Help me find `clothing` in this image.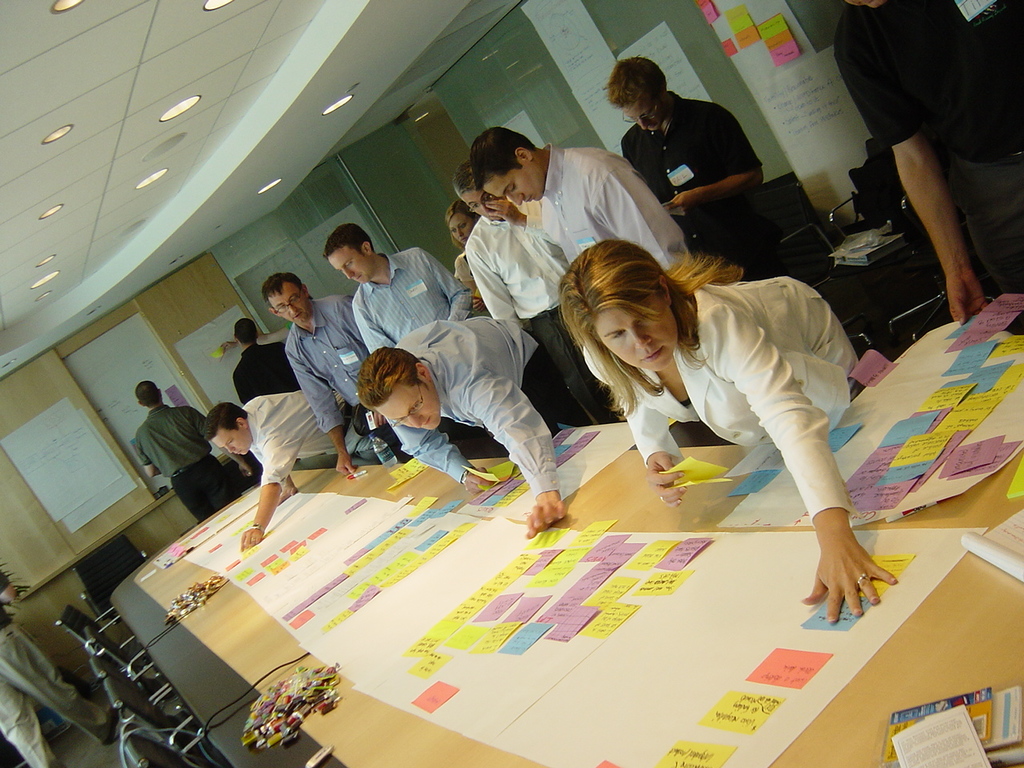
Found it: bbox=(279, 292, 370, 438).
